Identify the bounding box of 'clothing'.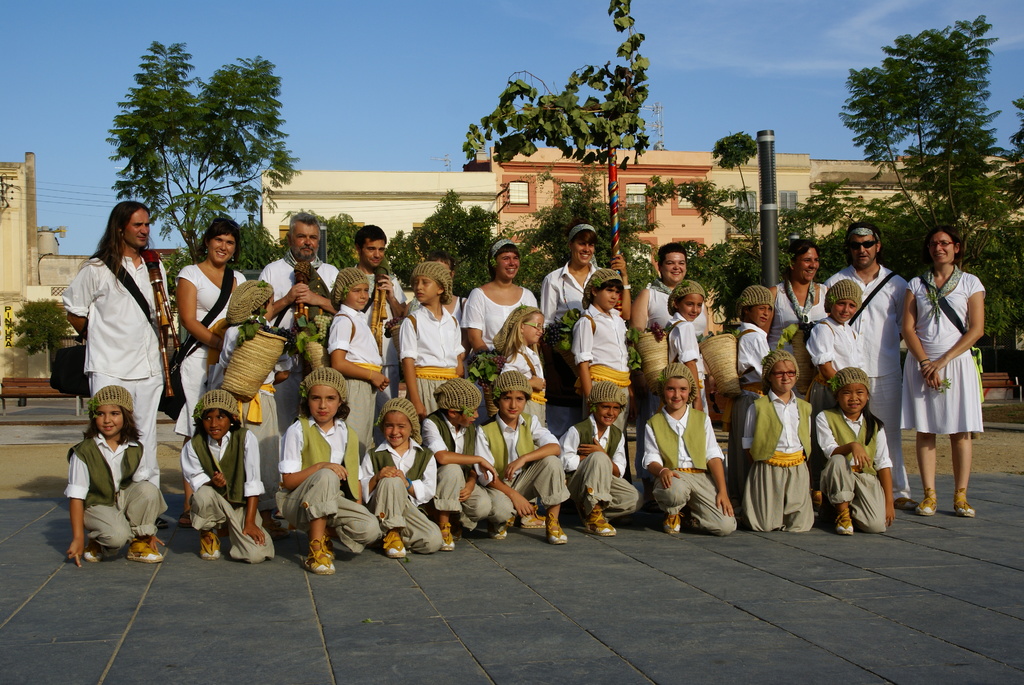
260/251/339/347.
